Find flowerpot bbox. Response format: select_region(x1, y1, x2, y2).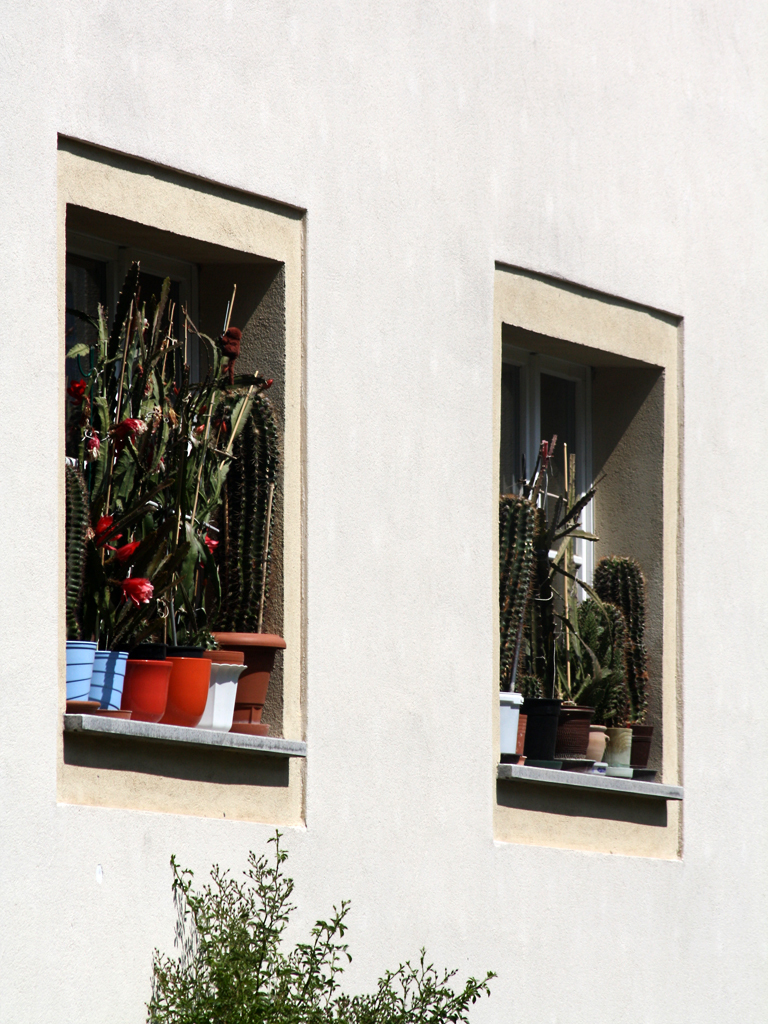
select_region(609, 727, 632, 773).
